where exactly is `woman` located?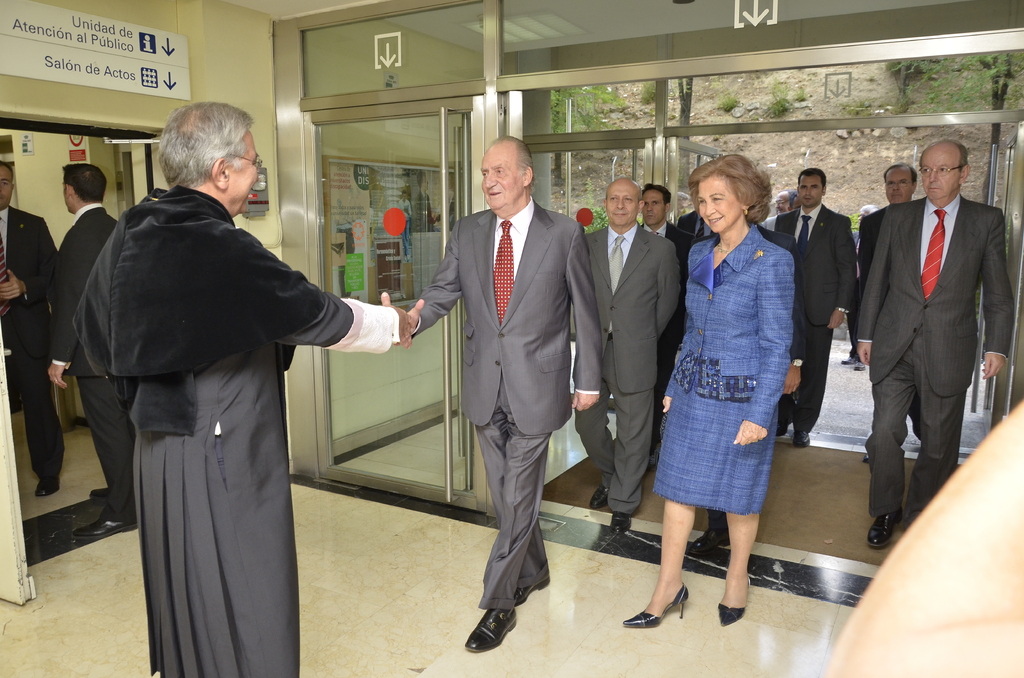
Its bounding box is 623,148,802,633.
